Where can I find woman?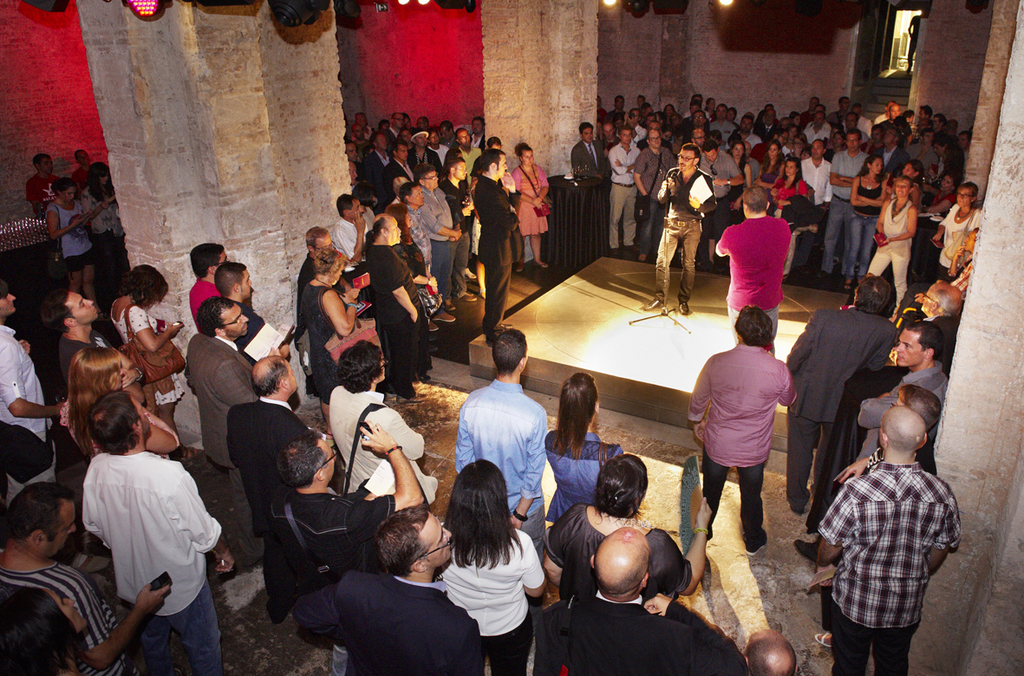
You can find it at bbox(840, 155, 895, 289).
